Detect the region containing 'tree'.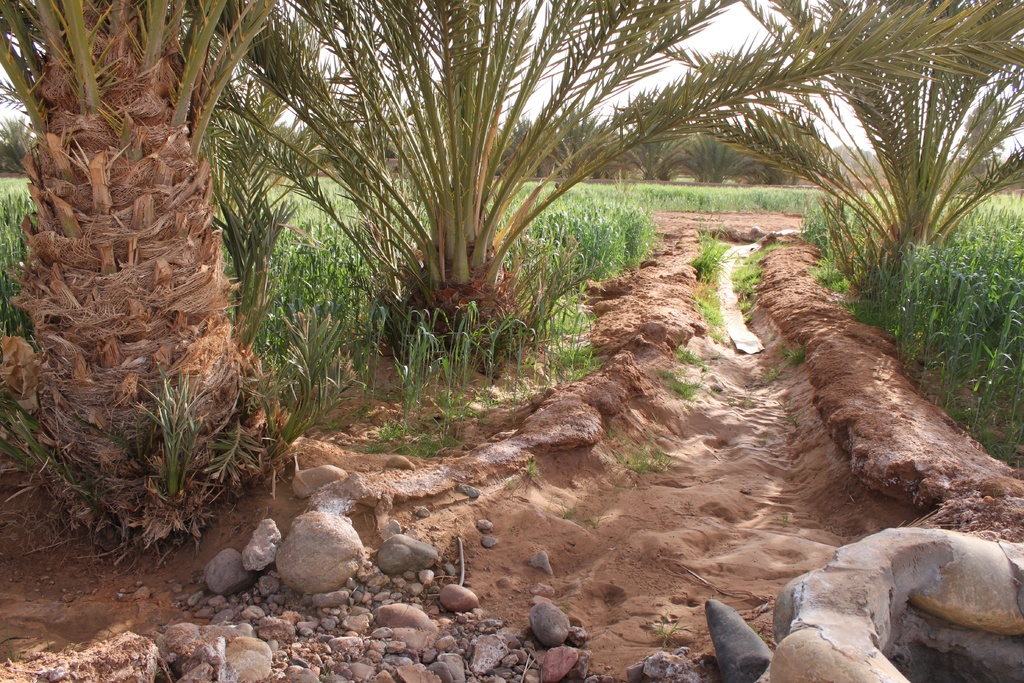
bbox=[4, 42, 280, 536].
